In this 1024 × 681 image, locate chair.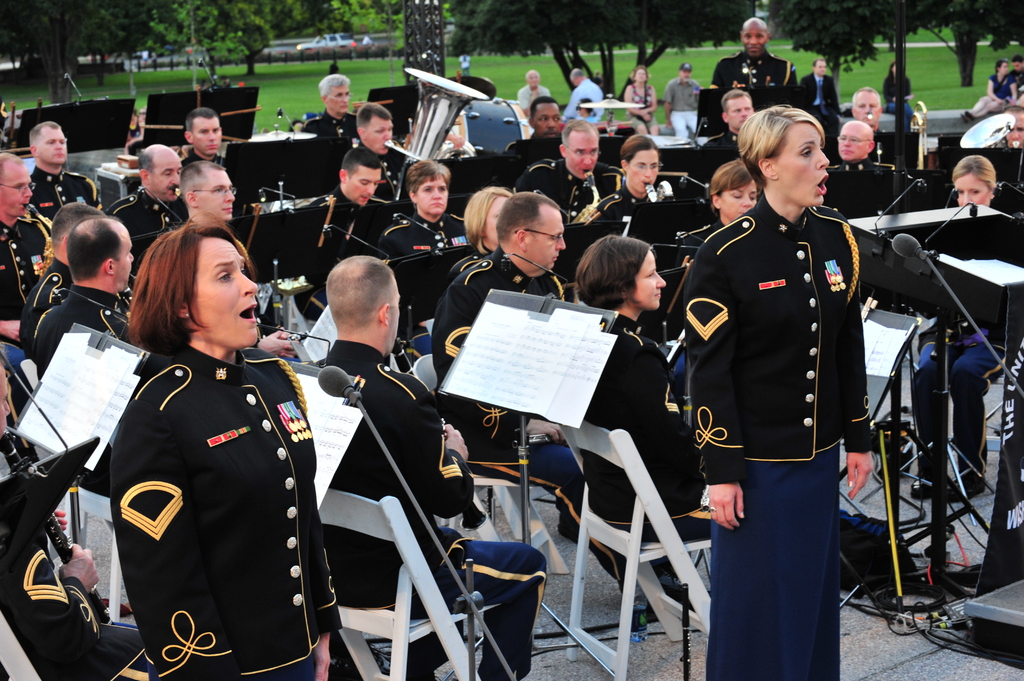
Bounding box: bbox=[564, 422, 714, 680].
